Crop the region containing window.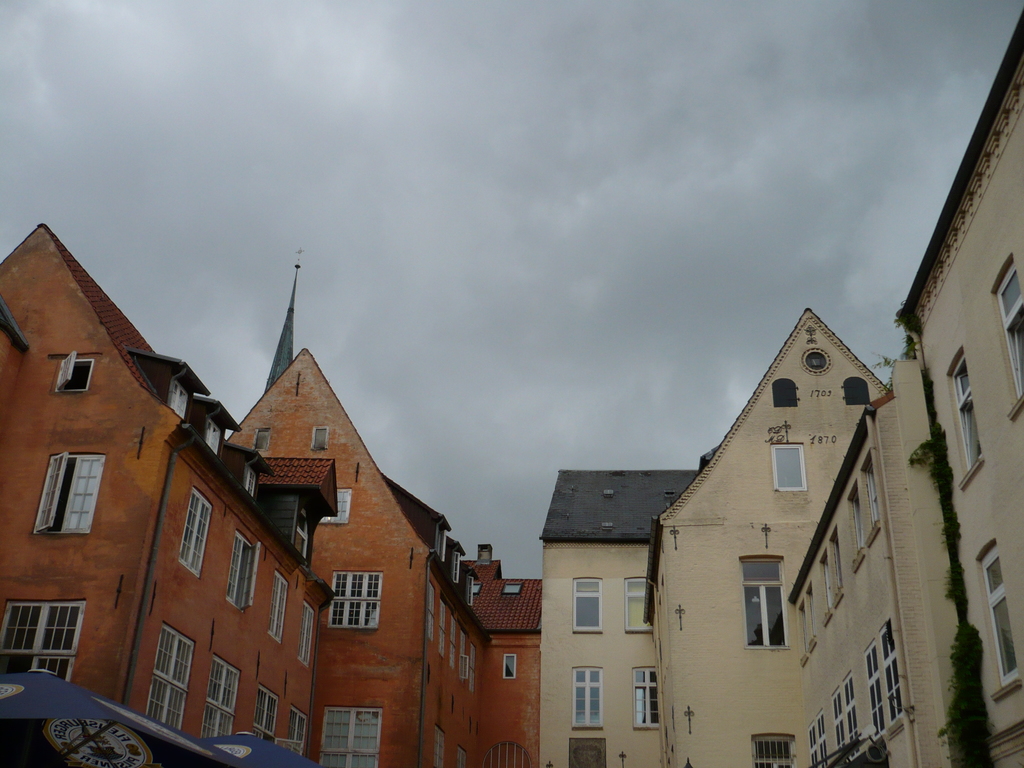
Crop region: [x1=319, y1=492, x2=351, y2=525].
